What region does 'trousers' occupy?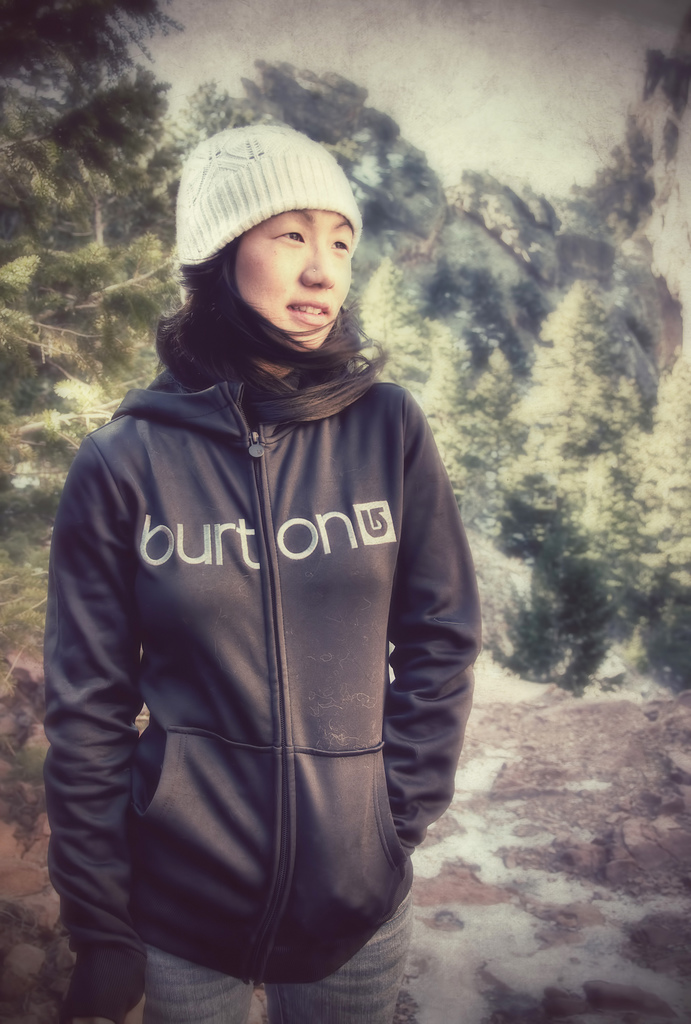
box=[136, 911, 422, 1023].
